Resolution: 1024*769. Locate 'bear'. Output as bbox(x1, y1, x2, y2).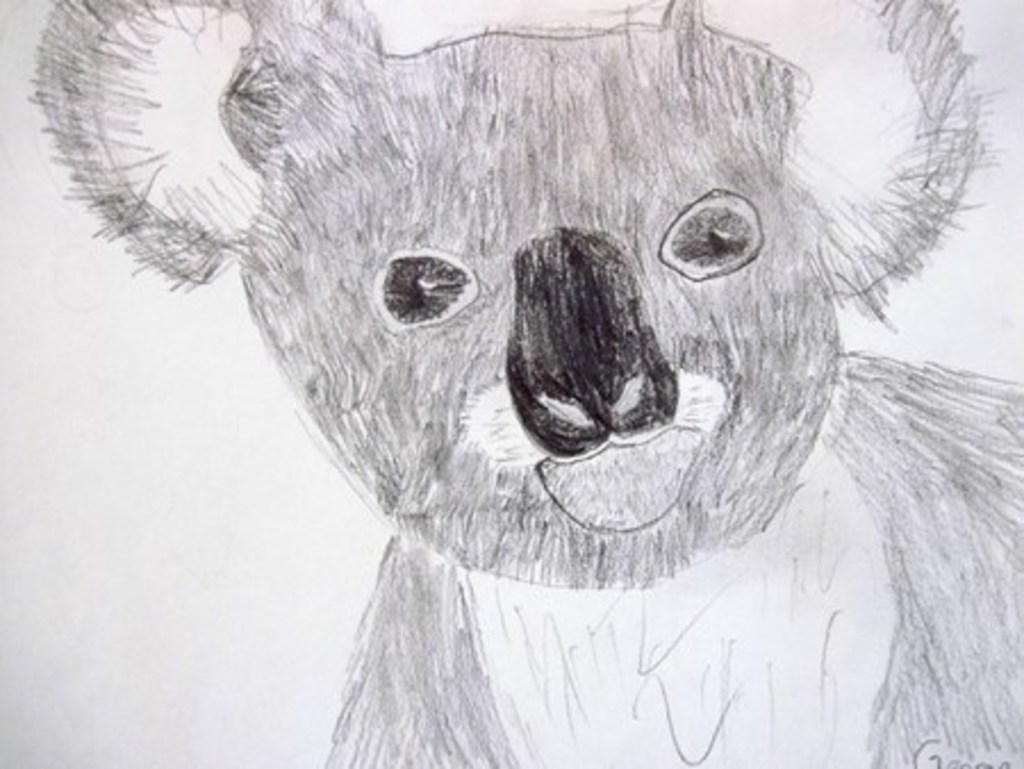
bbox(25, 0, 1022, 767).
